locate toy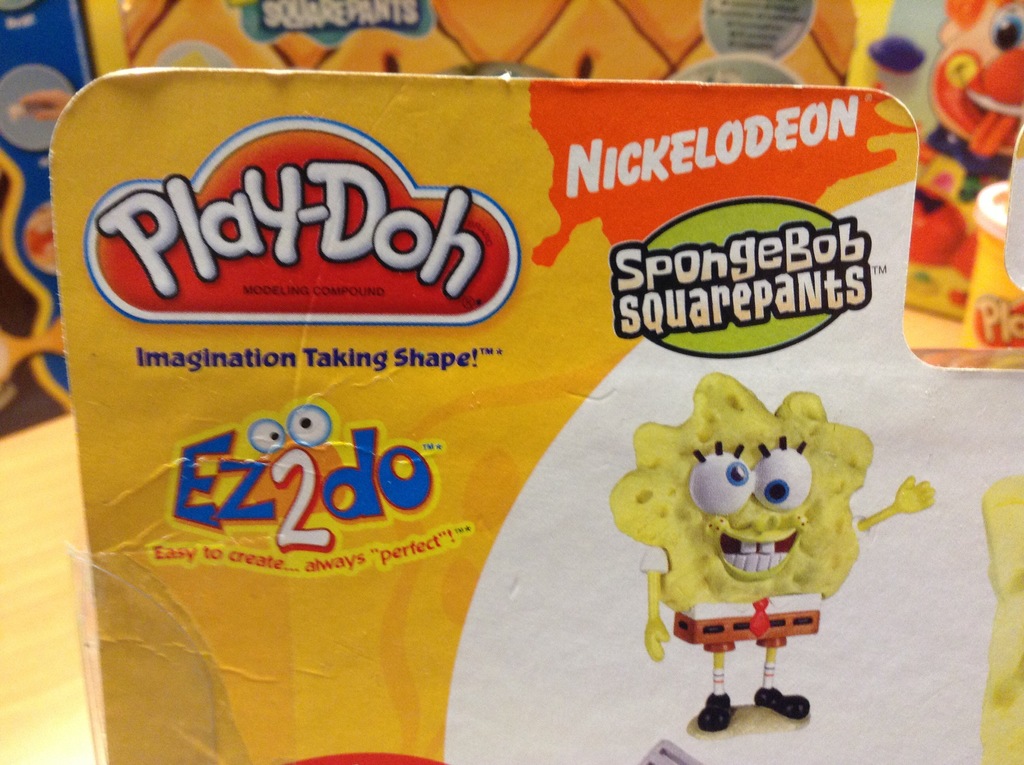
left=925, top=9, right=1020, bottom=251
